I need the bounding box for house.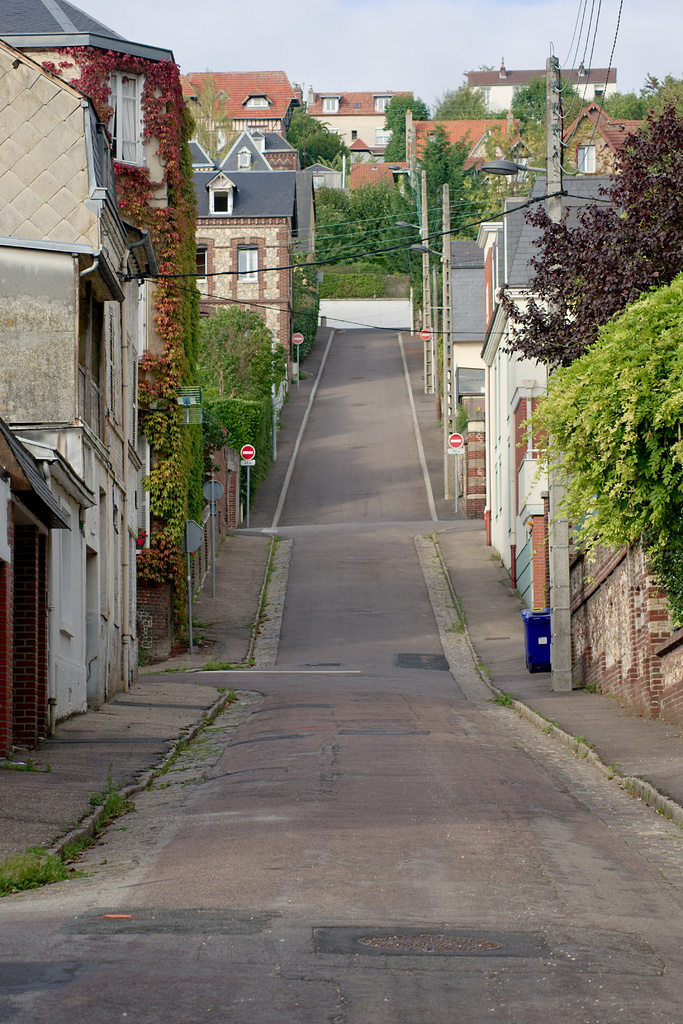
Here it is: {"left": 4, "top": 127, "right": 181, "bottom": 765}.
